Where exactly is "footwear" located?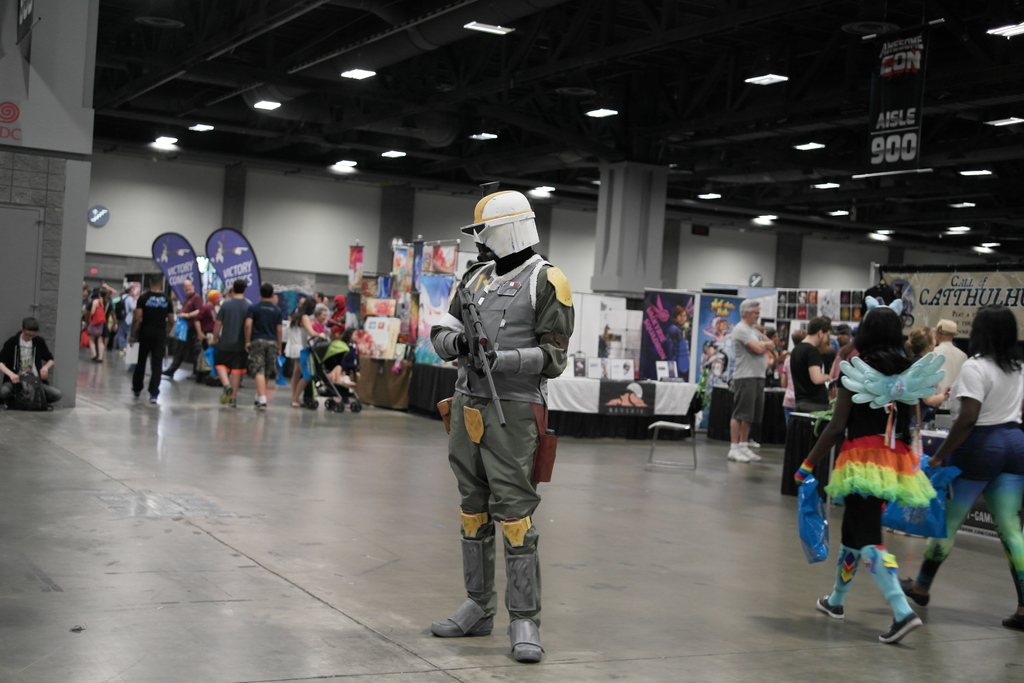
Its bounding box is (228, 395, 241, 409).
